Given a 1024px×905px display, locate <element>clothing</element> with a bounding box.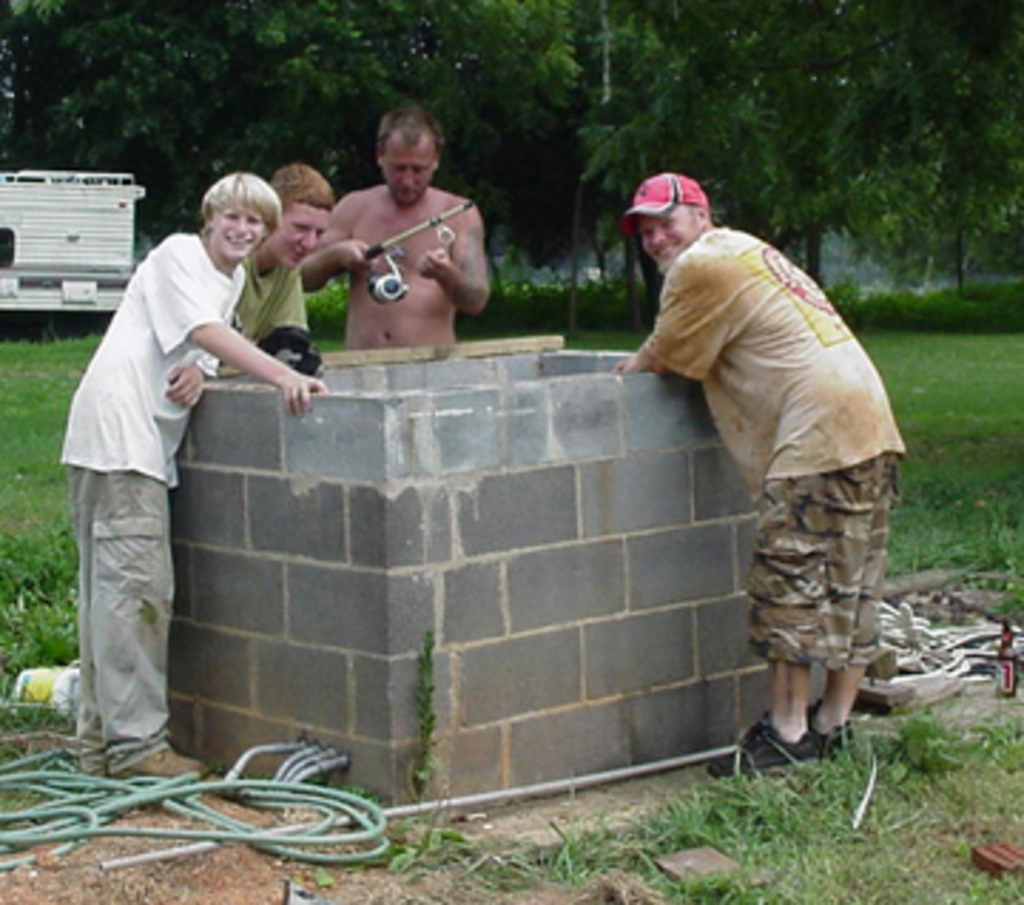
Located: (left=57, top=191, right=267, bottom=766).
